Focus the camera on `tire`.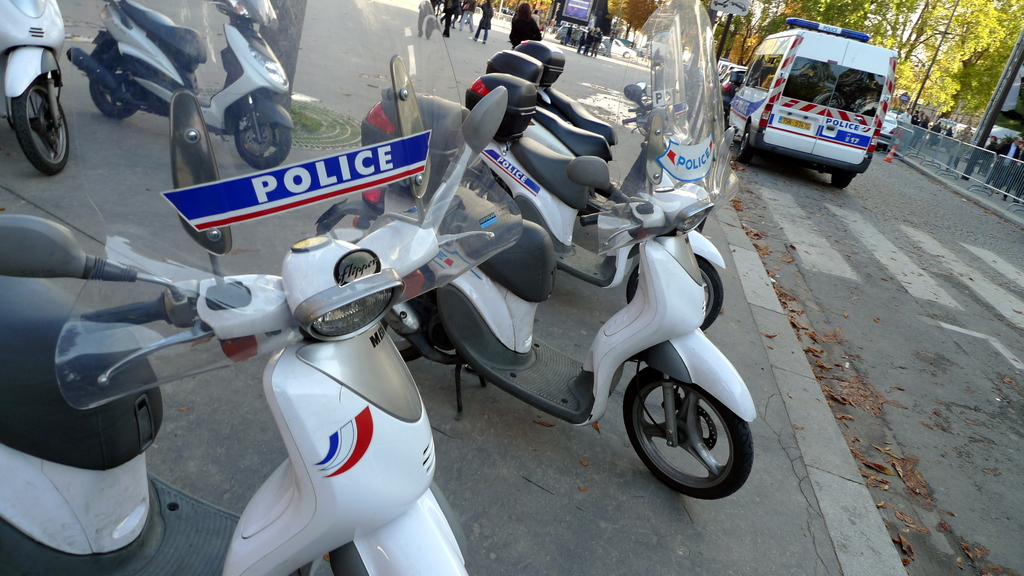
Focus region: bbox=(378, 278, 438, 367).
